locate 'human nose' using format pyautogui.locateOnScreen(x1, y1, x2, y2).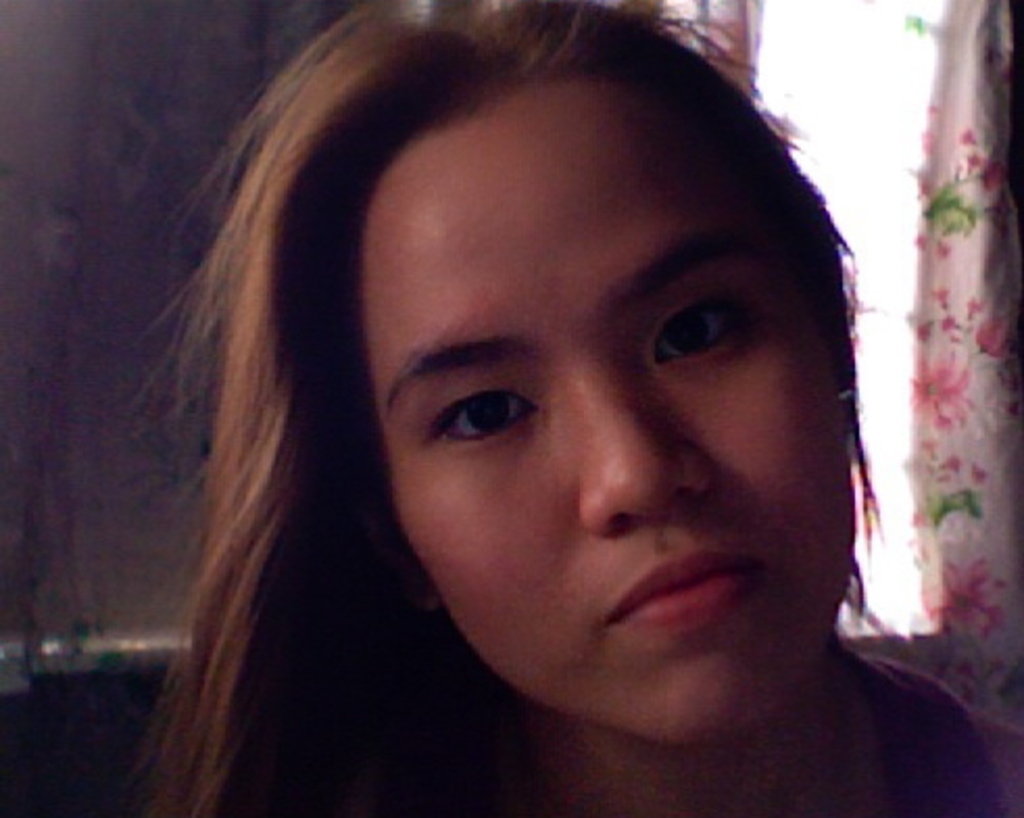
pyautogui.locateOnScreen(580, 357, 720, 540).
